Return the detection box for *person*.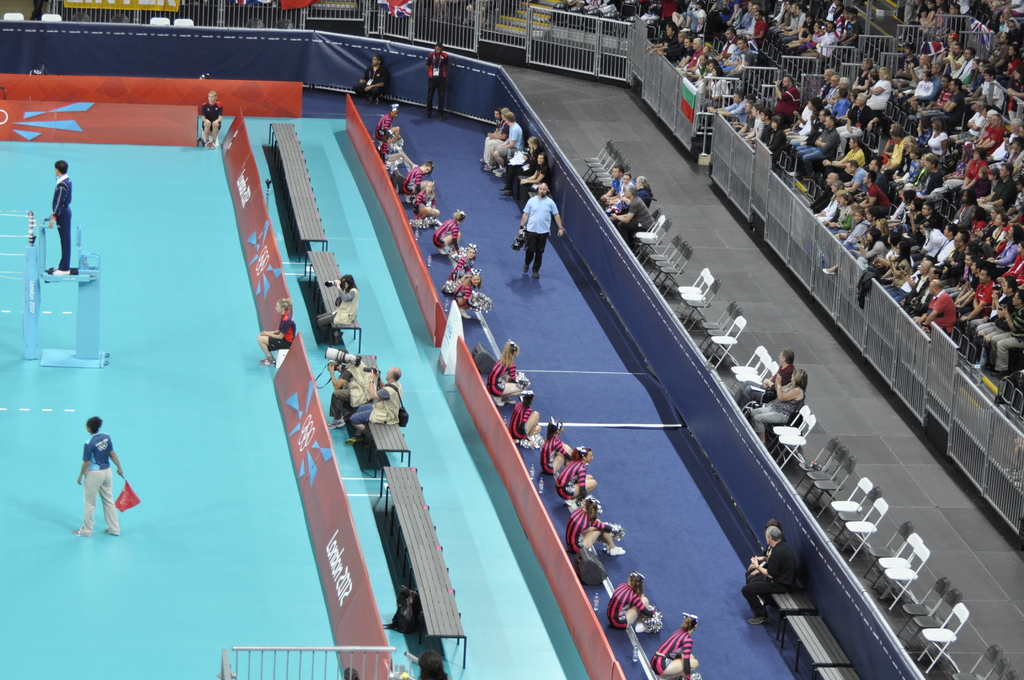
<box>378,102,403,154</box>.
